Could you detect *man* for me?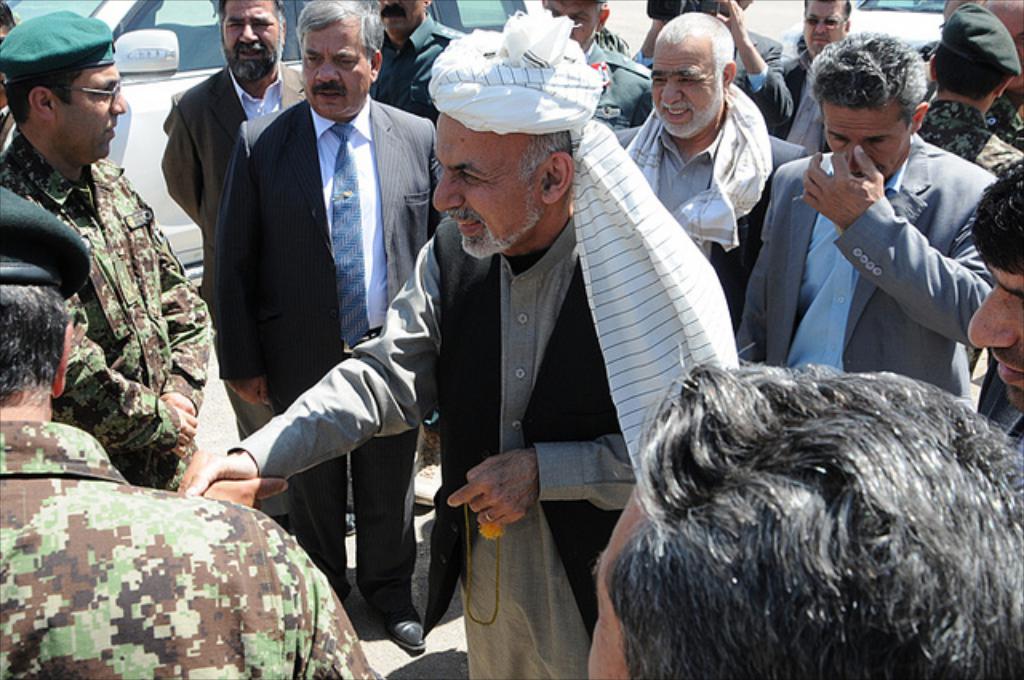
Detection result: <region>586, 360, 1022, 678</region>.
